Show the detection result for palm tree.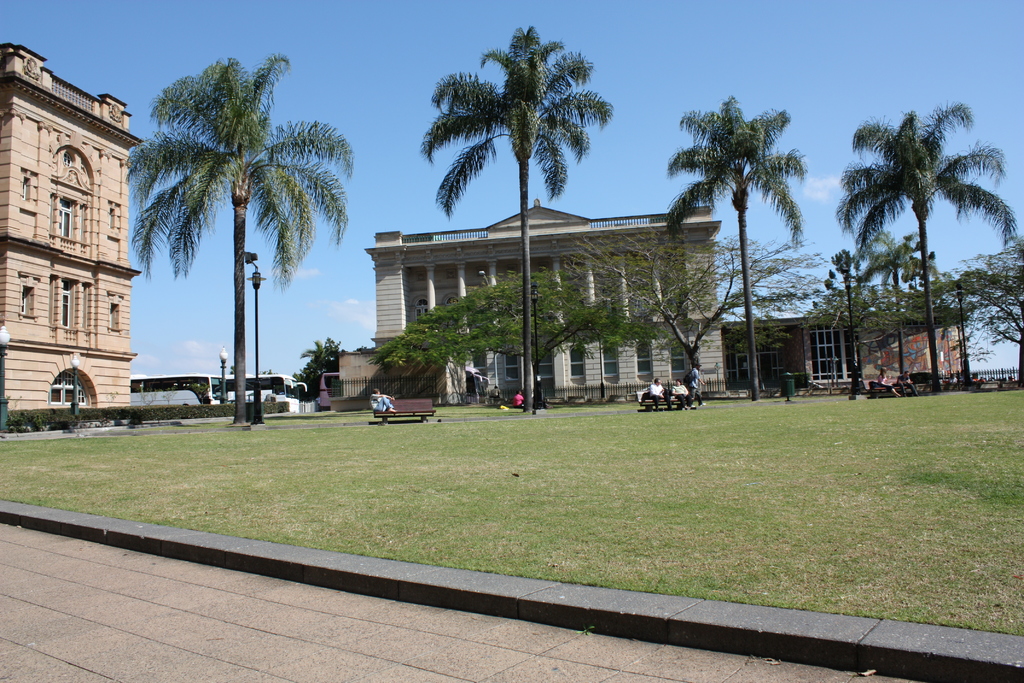
Rect(933, 268, 974, 388).
